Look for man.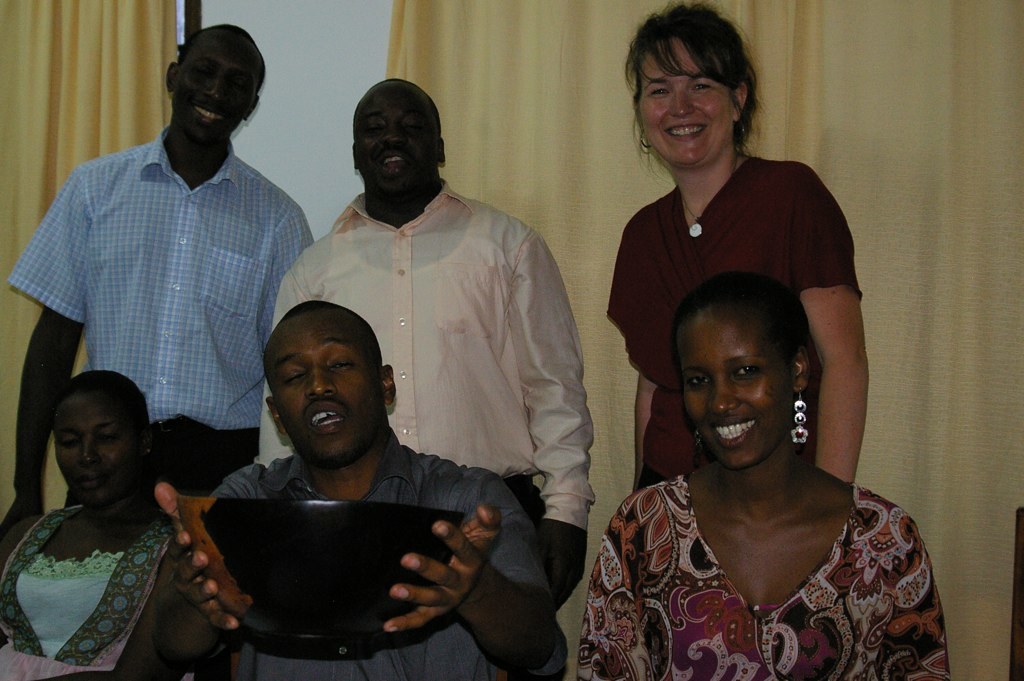
Found: [left=155, top=301, right=567, bottom=680].
